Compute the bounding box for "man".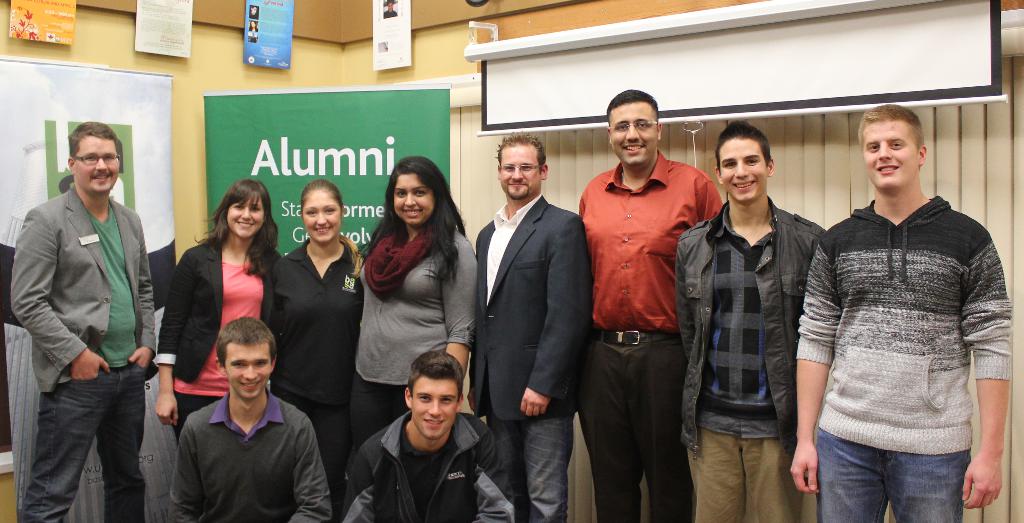
462,86,602,522.
